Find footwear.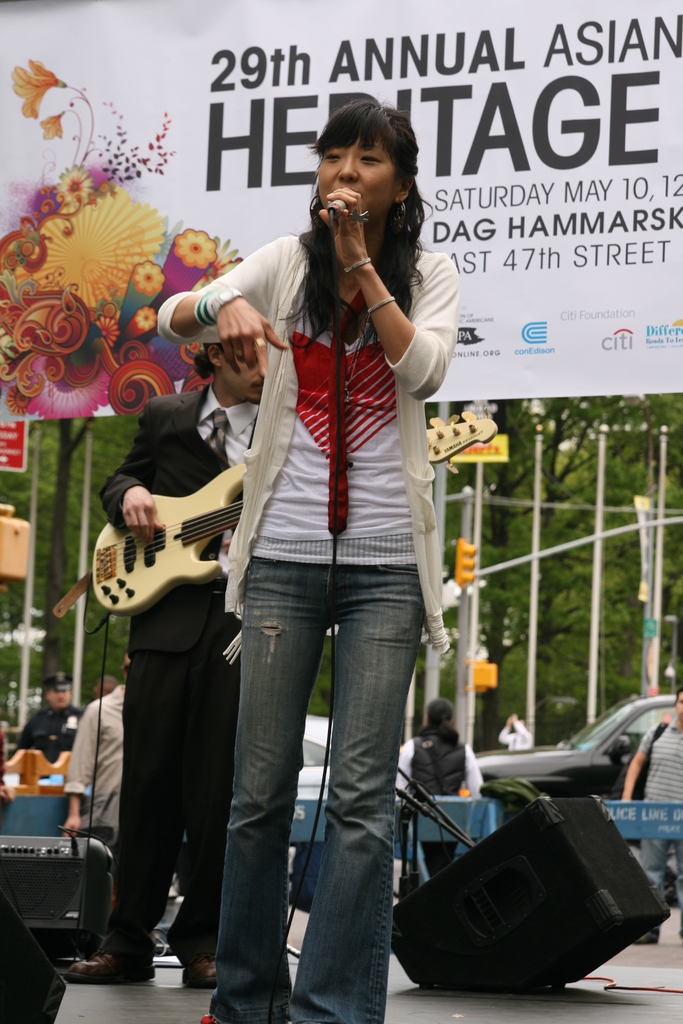
[170,948,224,995].
